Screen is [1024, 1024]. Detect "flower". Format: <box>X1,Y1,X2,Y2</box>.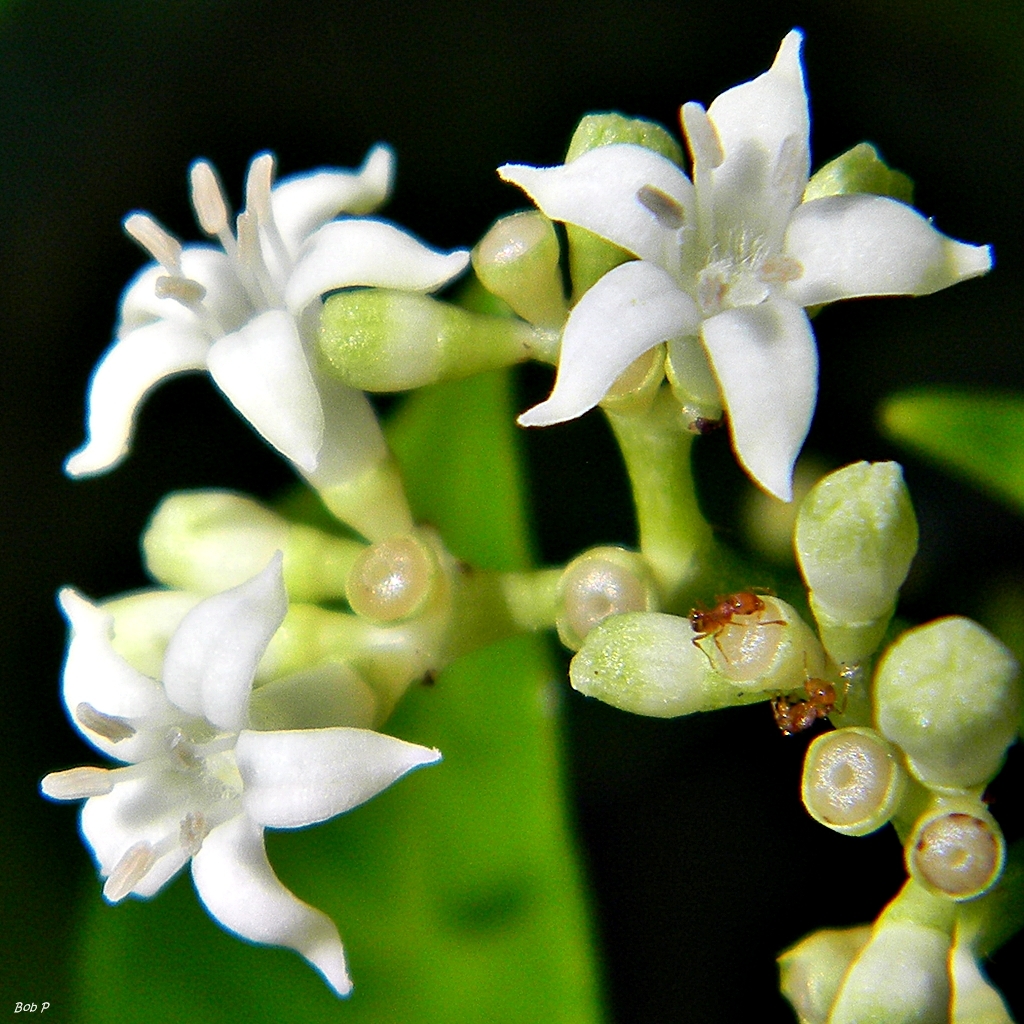
<box>64,153,476,483</box>.
